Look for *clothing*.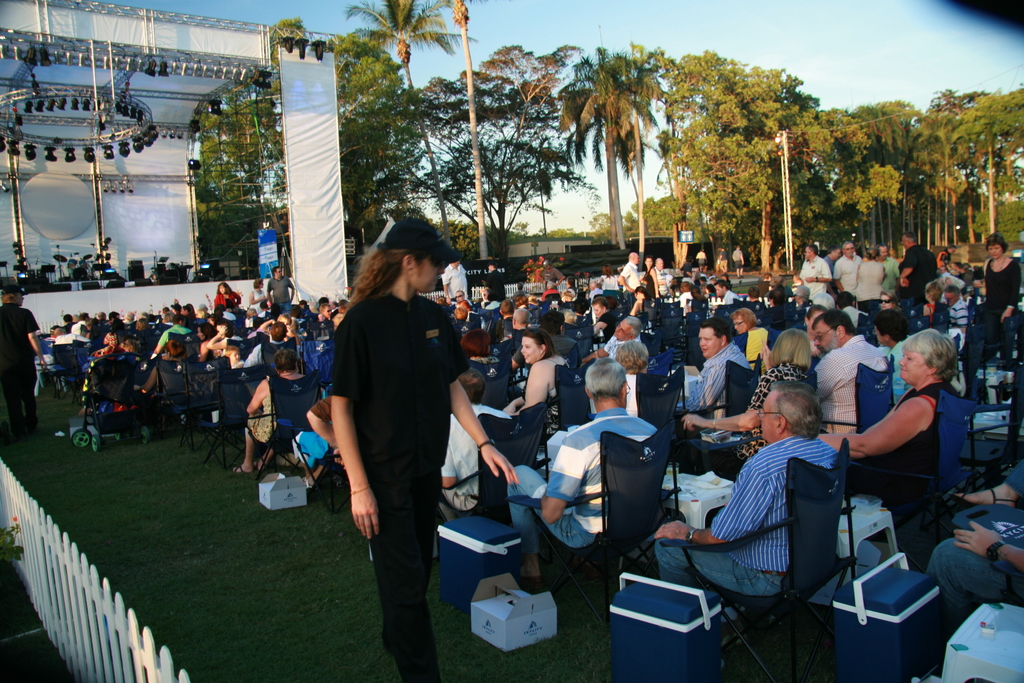
Found: Rect(269, 277, 292, 304).
